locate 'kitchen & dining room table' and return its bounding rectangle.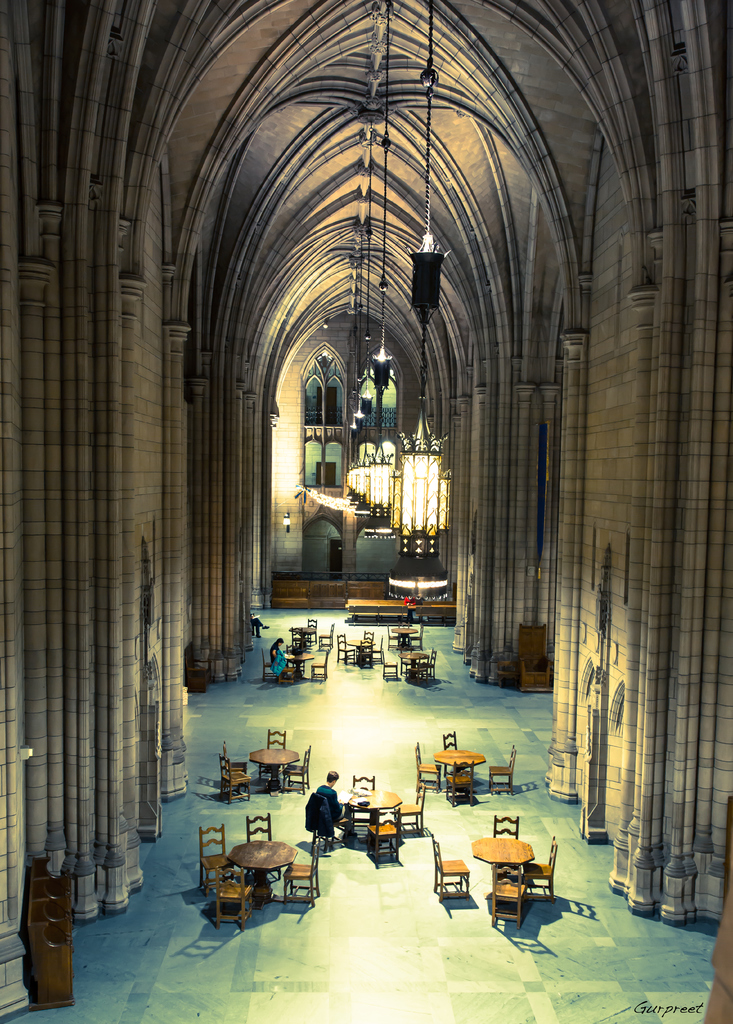
BBox(391, 626, 421, 650).
